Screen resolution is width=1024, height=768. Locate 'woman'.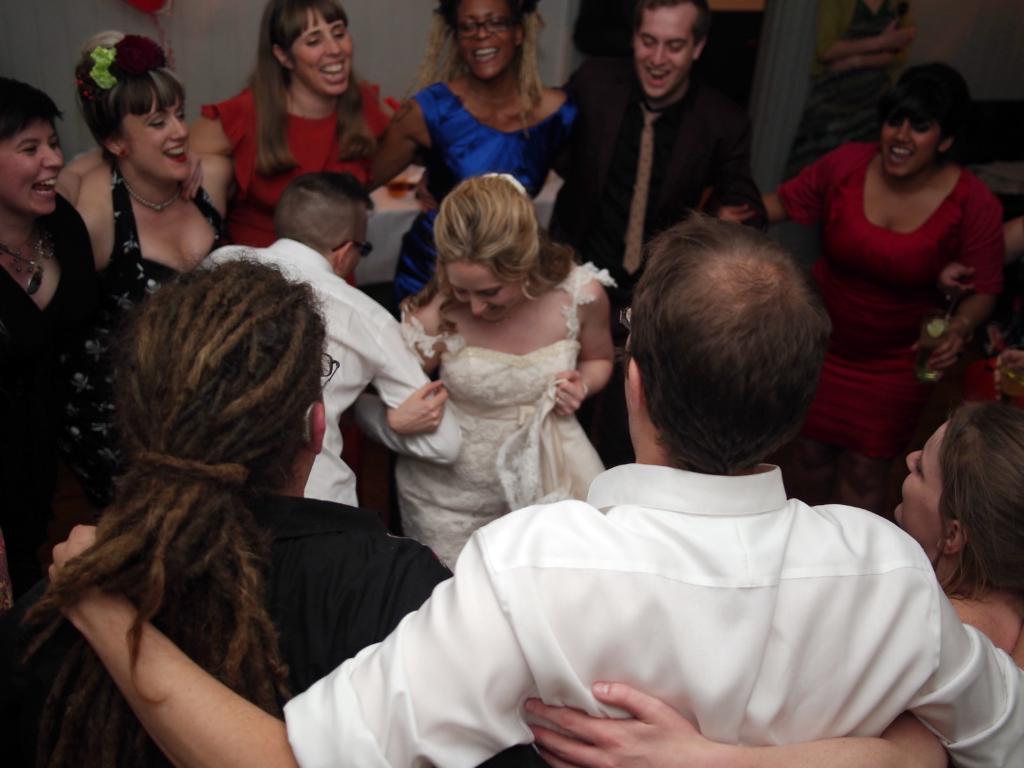
(left=520, top=402, right=1023, bottom=767).
